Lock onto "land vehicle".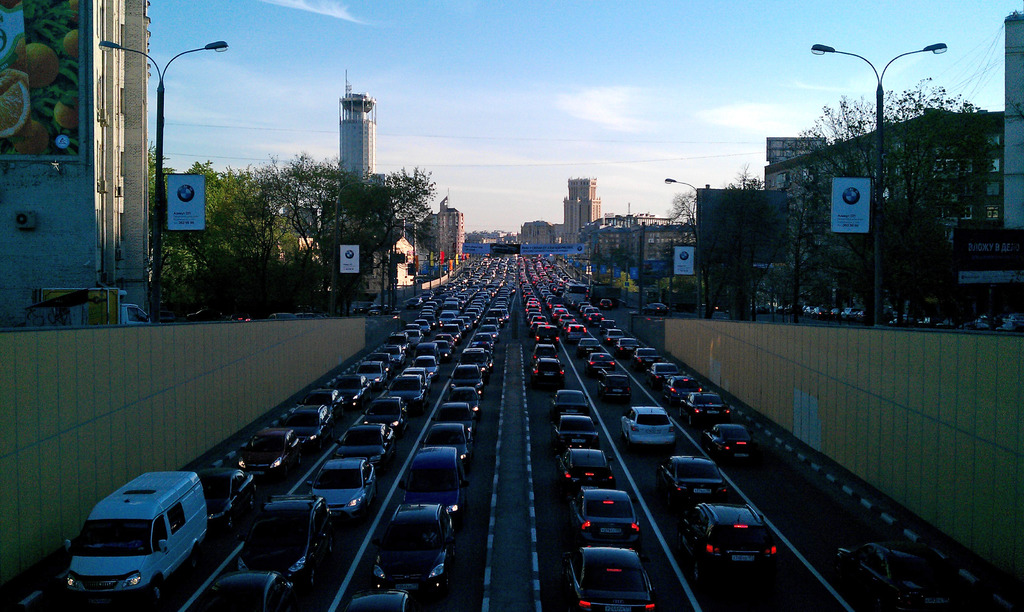
Locked: (left=36, top=284, right=152, bottom=326).
